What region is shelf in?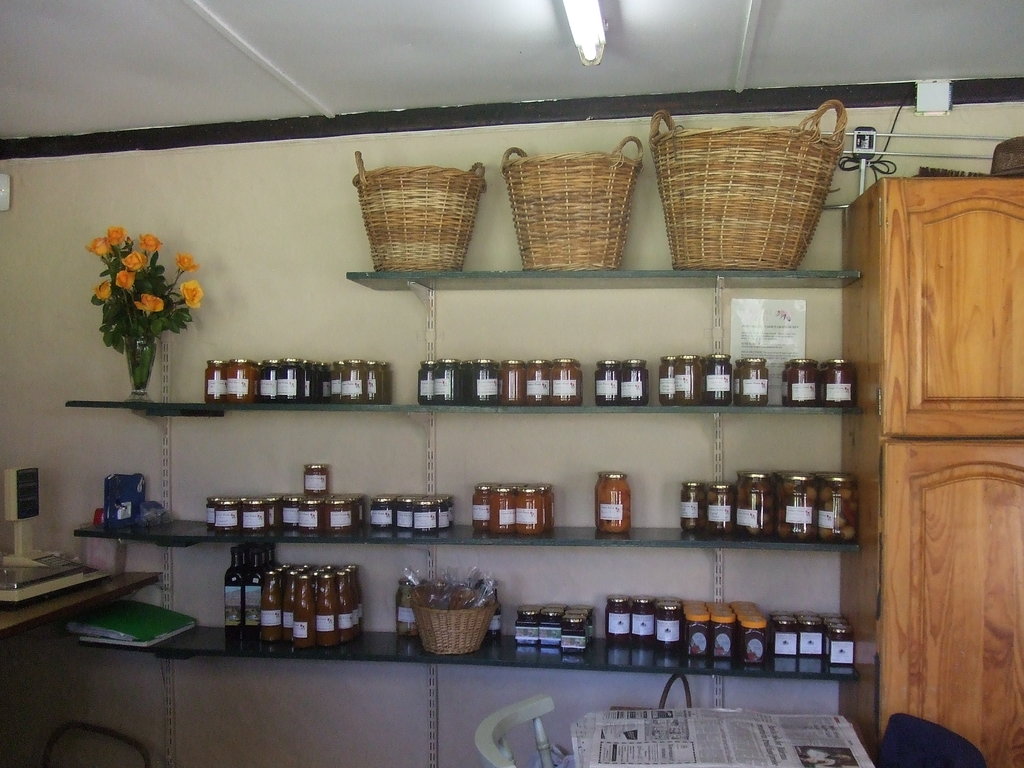
Rect(63, 394, 883, 486).
